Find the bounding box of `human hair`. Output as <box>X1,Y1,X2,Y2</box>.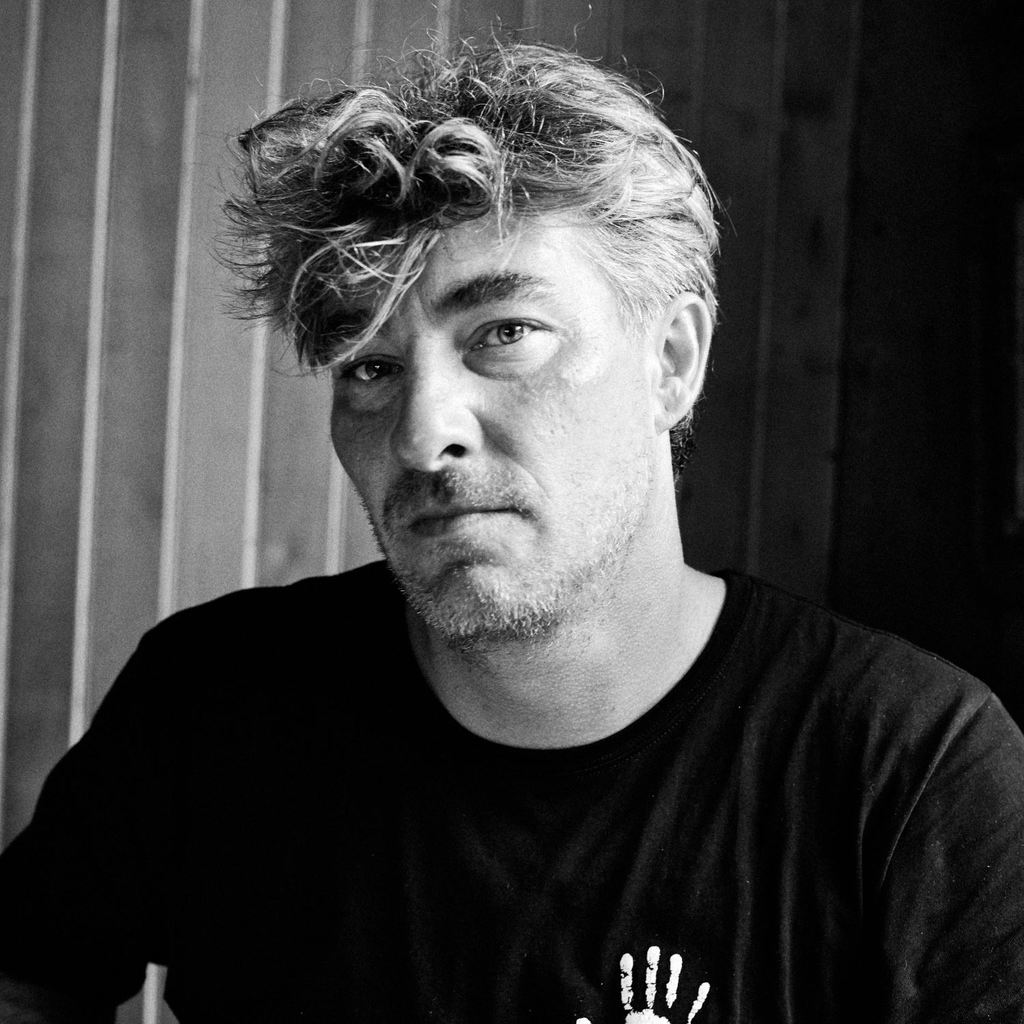
<box>208,9,724,470</box>.
